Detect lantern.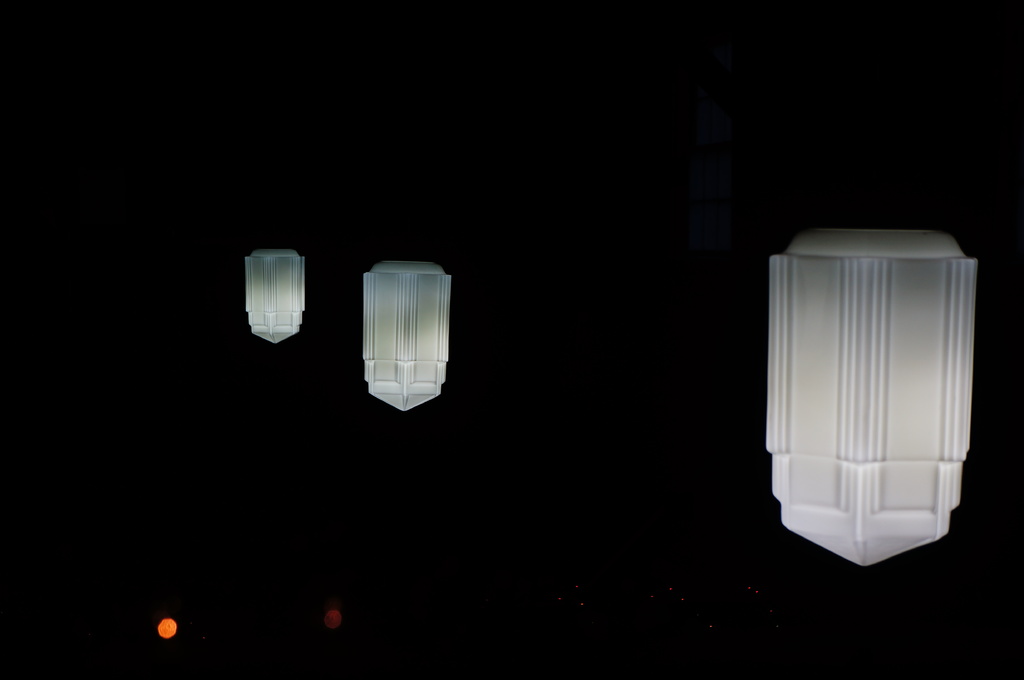
Detected at {"x1": 345, "y1": 260, "x2": 461, "y2": 412}.
